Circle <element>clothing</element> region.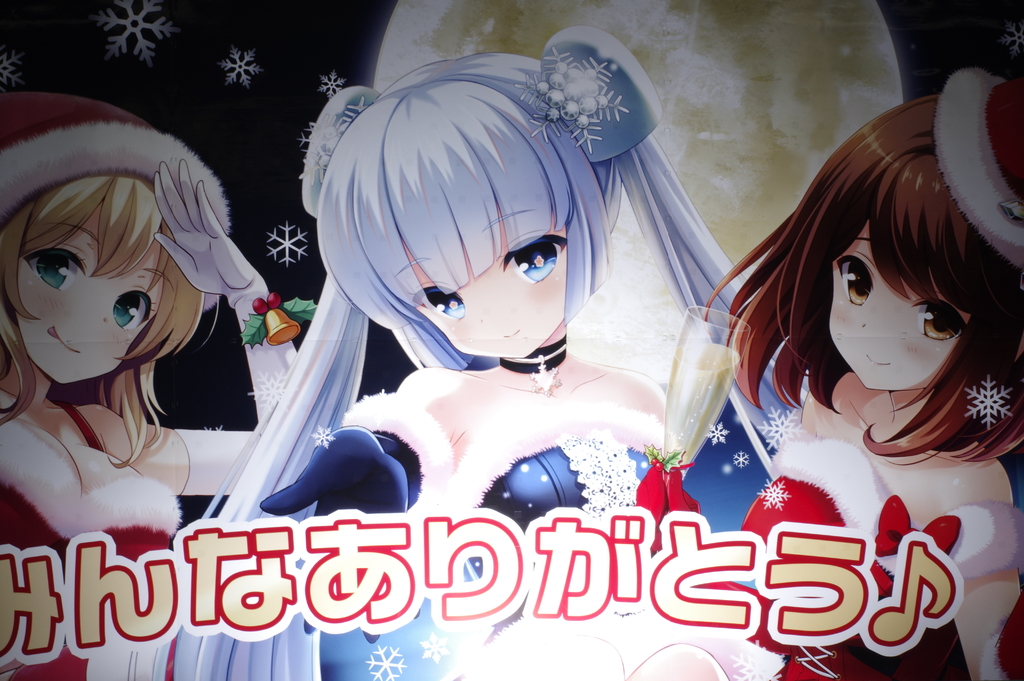
Region: [731, 445, 1023, 680].
